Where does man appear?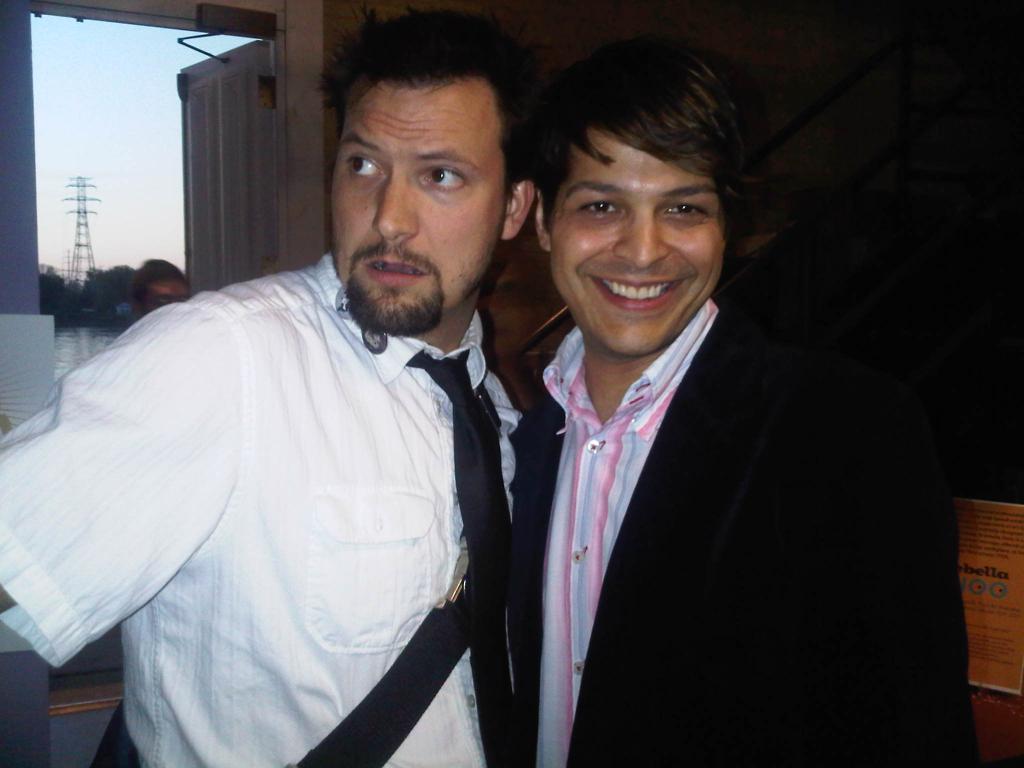
Appears at rect(466, 46, 910, 767).
